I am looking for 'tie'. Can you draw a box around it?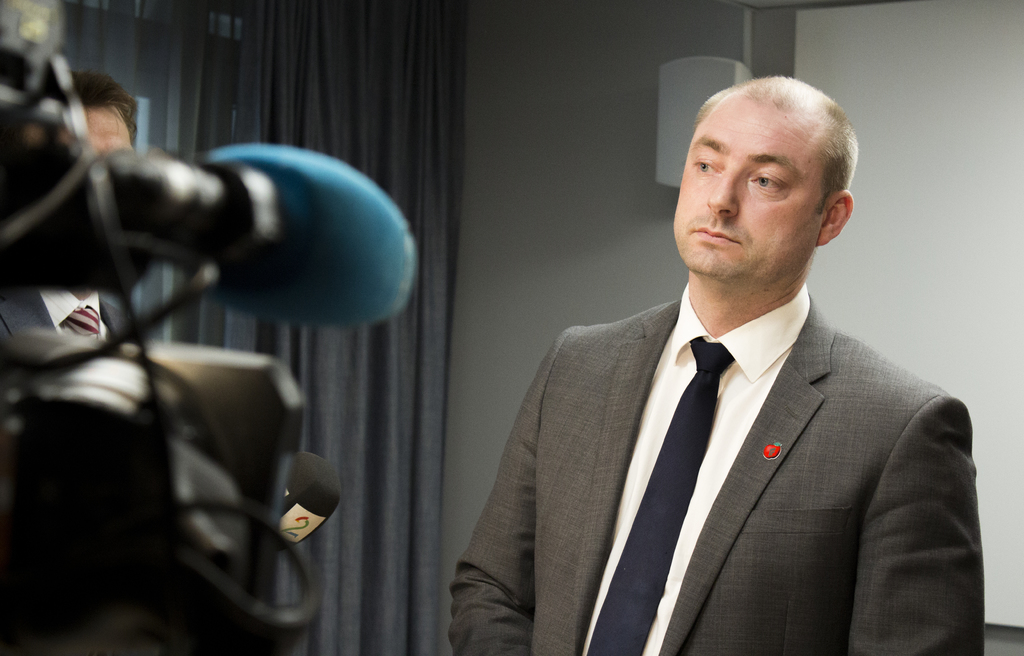
Sure, the bounding box is (589, 332, 739, 652).
